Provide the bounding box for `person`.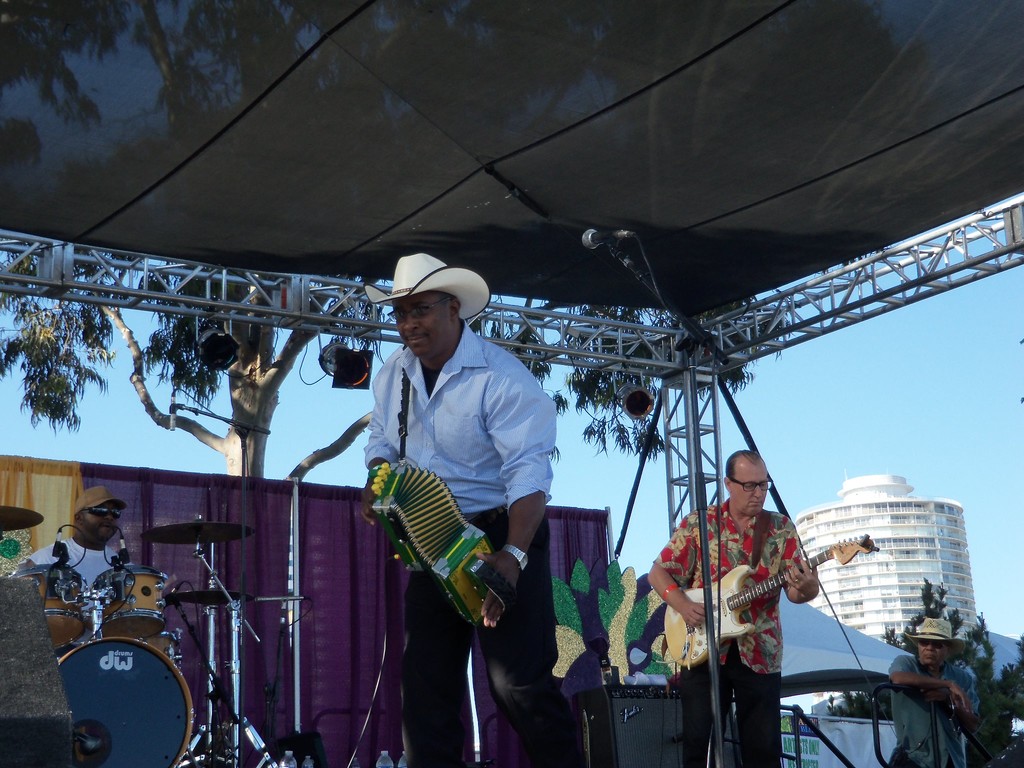
{"left": 350, "top": 249, "right": 592, "bottom": 767}.
